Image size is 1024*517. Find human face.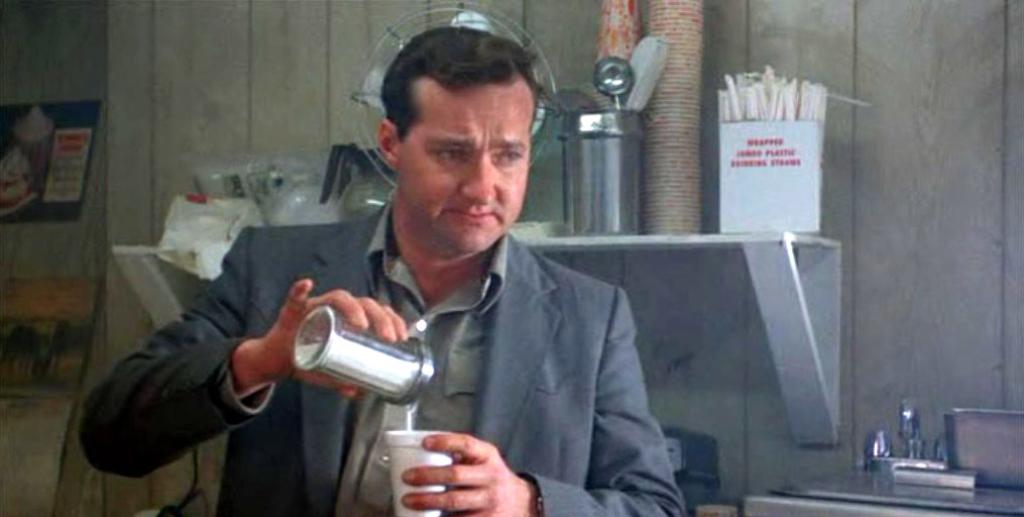
(396,76,528,262).
